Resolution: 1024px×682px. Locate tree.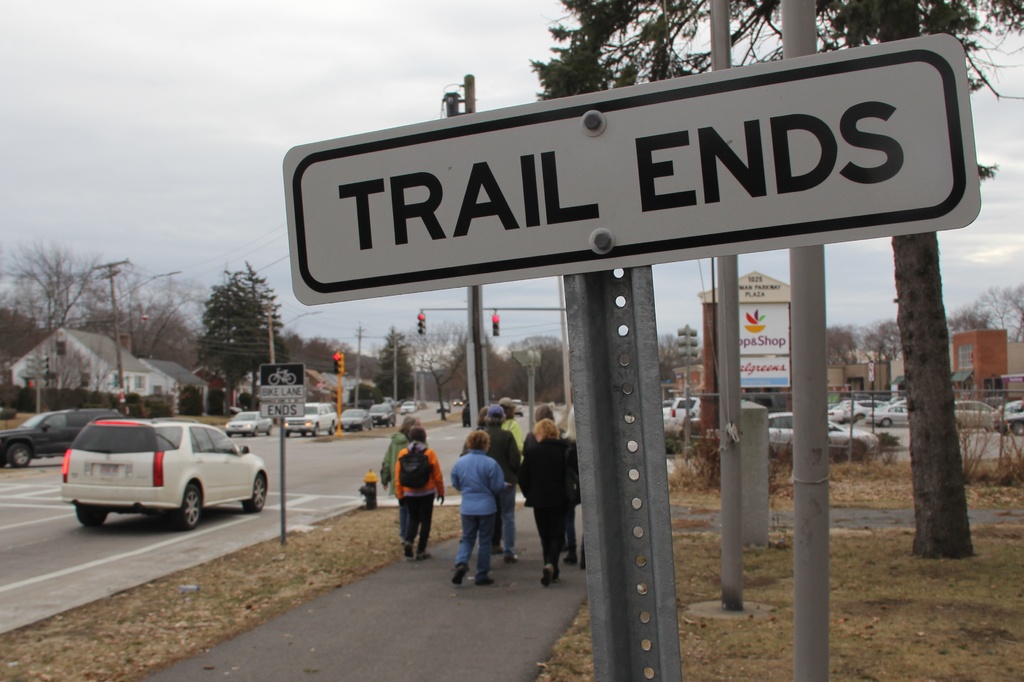
531 0 1023 557.
